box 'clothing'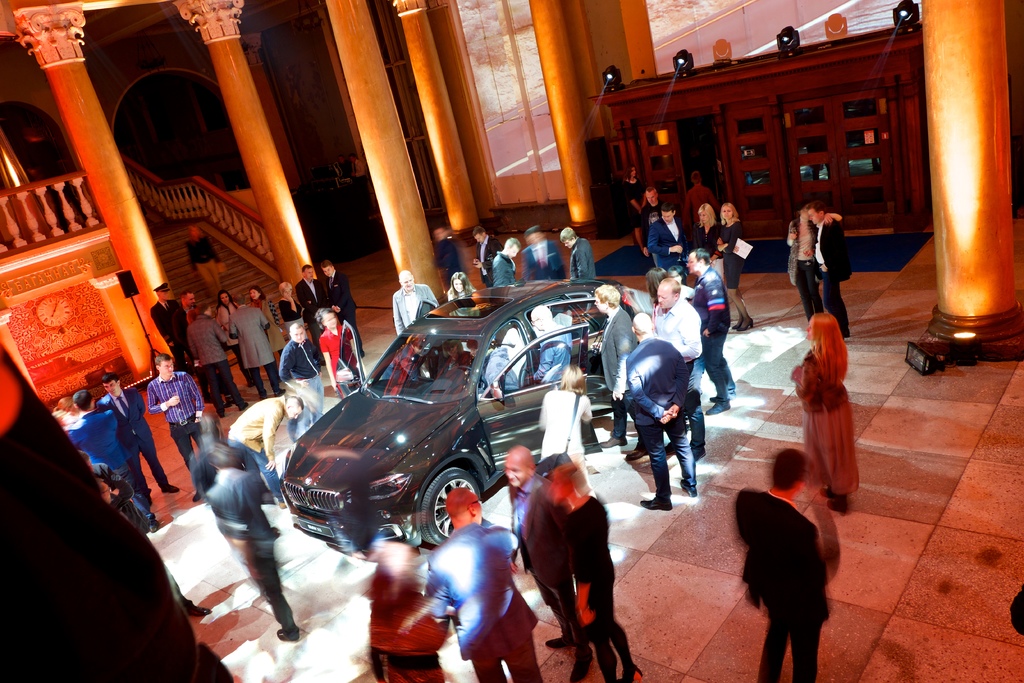
locate(638, 204, 662, 246)
